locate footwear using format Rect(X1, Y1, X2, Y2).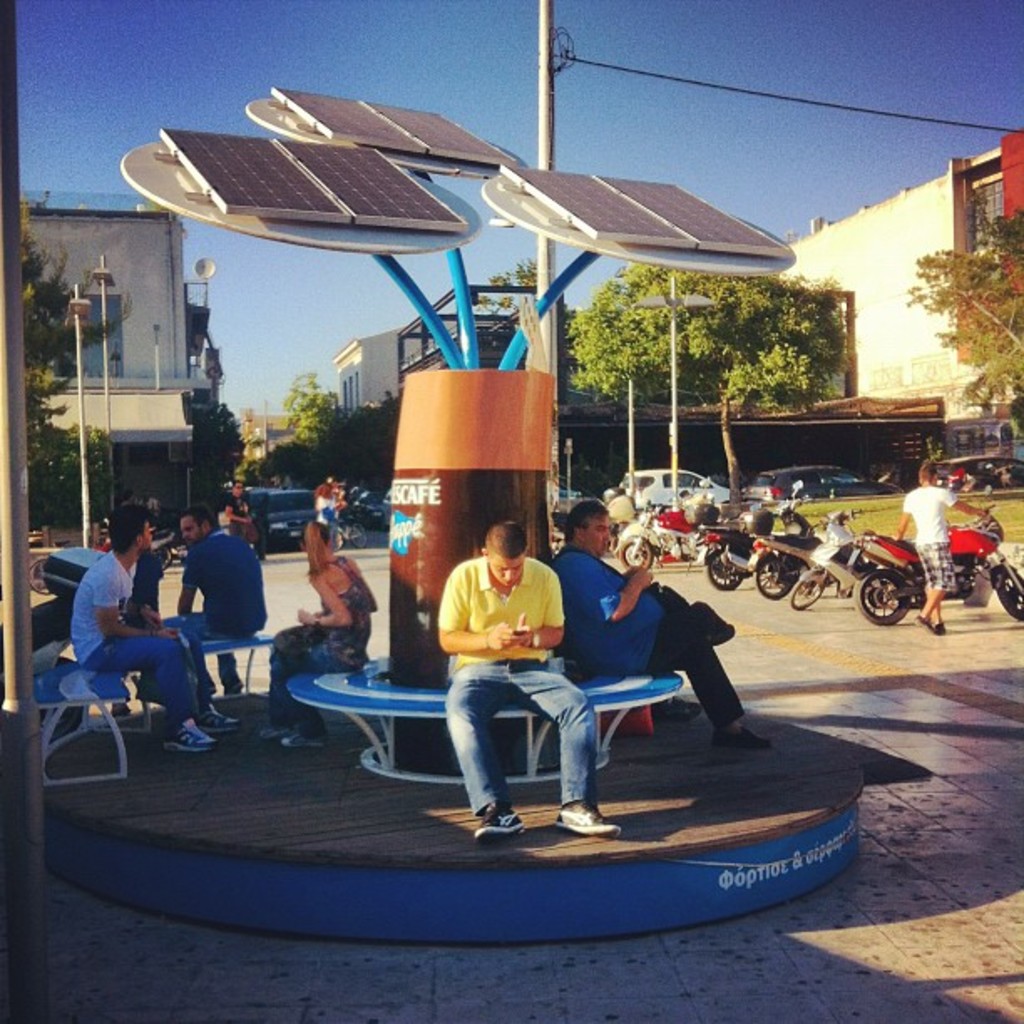
Rect(279, 735, 331, 746).
